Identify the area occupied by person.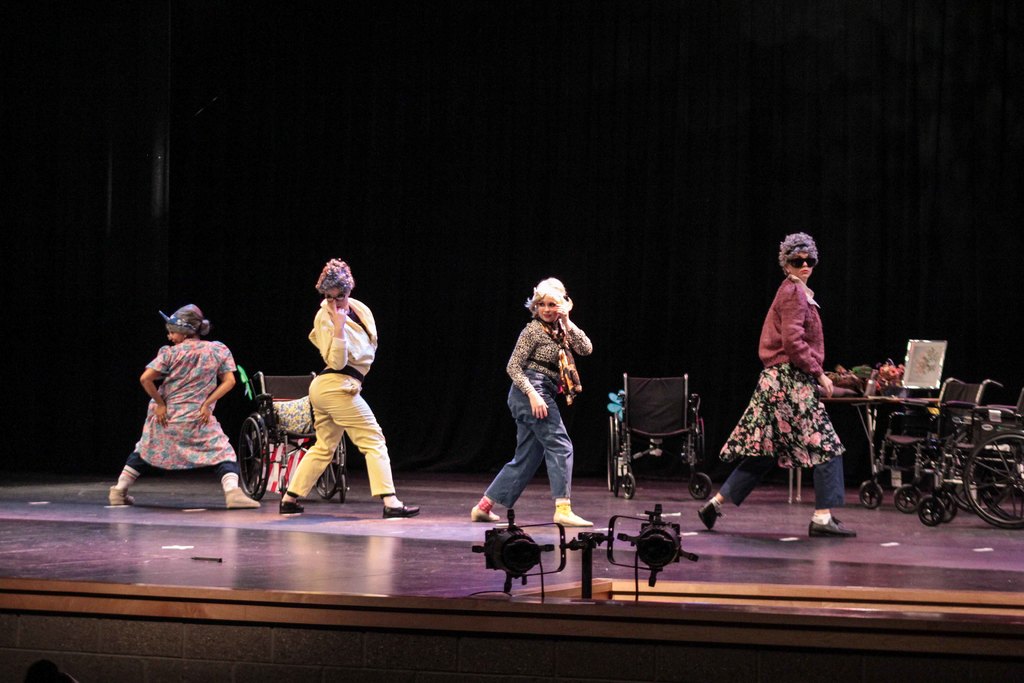
Area: 693:225:858:539.
